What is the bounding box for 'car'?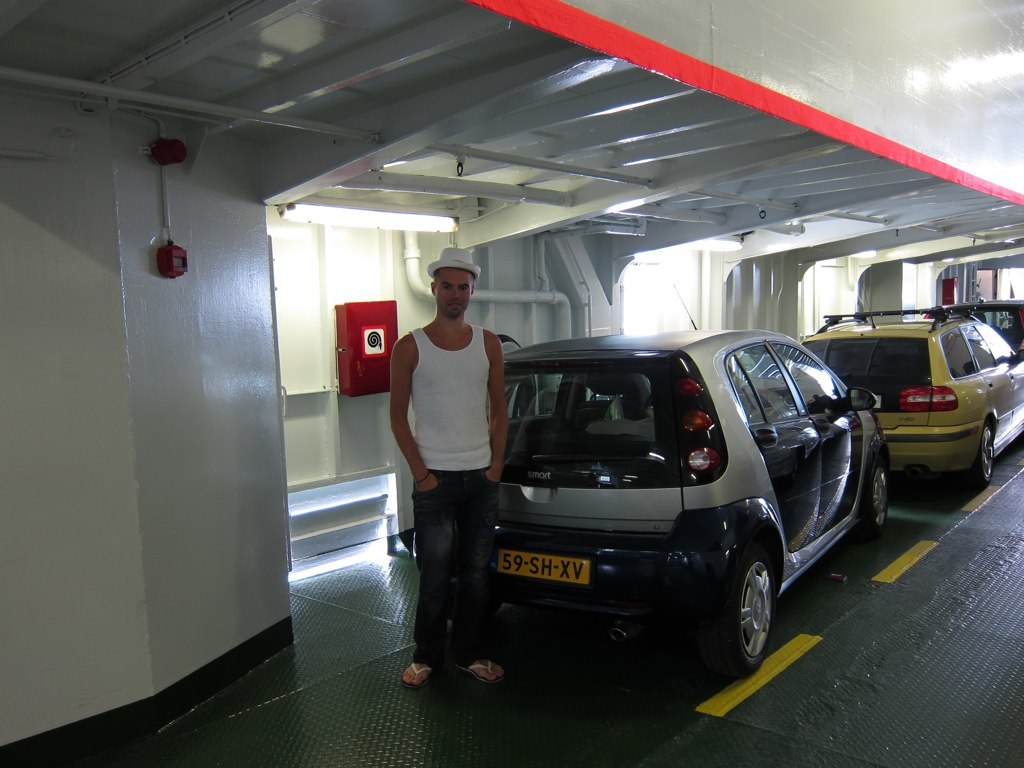
[x1=444, y1=316, x2=876, y2=703].
